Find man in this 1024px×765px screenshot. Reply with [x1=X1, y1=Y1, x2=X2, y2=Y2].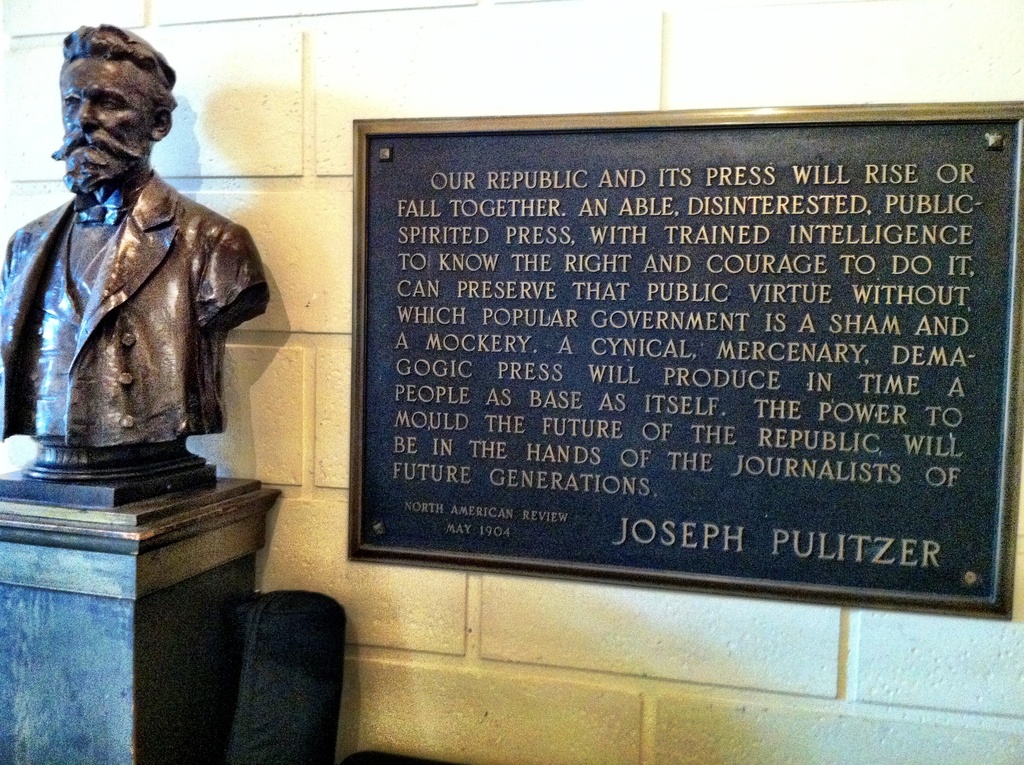
[x1=4, y1=31, x2=266, y2=499].
